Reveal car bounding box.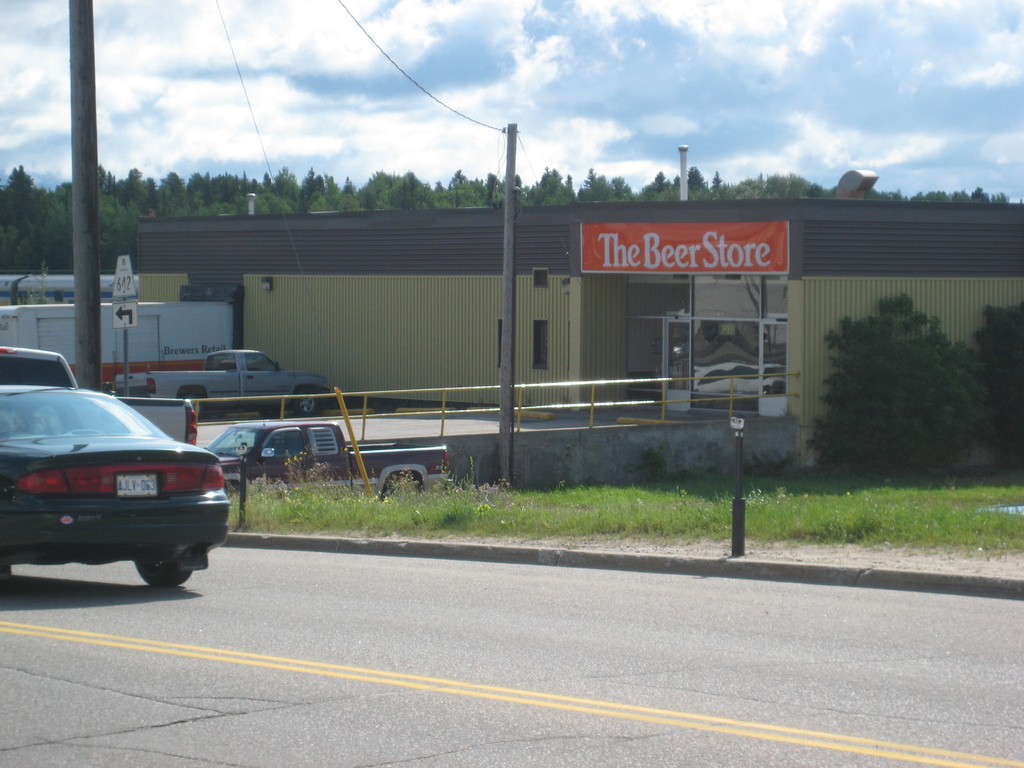
Revealed: detection(0, 343, 78, 397).
